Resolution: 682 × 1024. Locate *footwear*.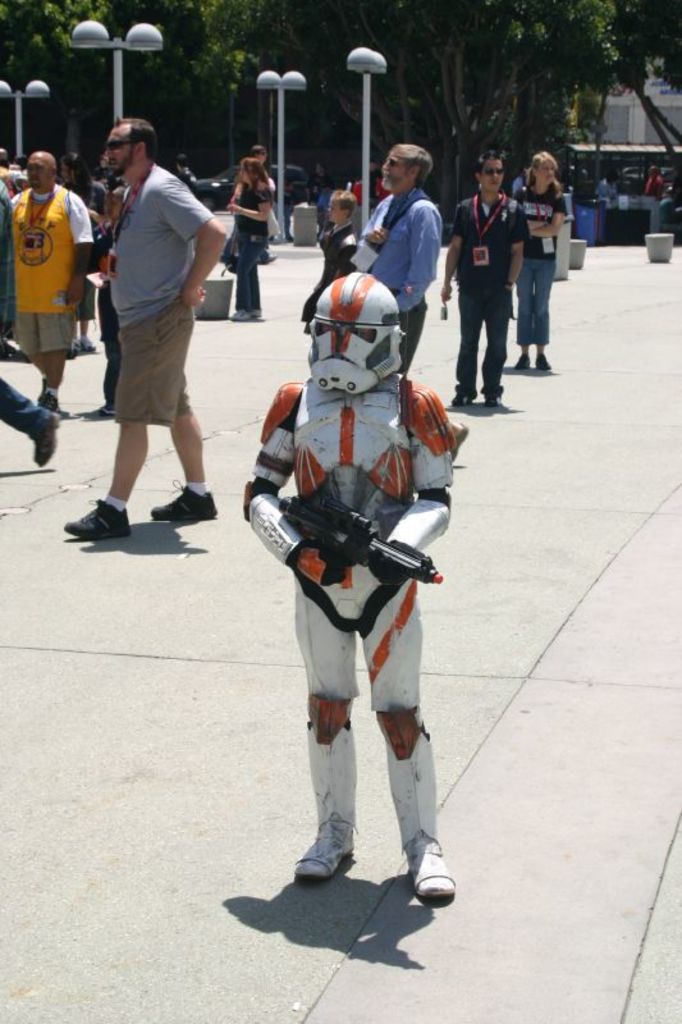
bbox=[229, 308, 247, 321].
